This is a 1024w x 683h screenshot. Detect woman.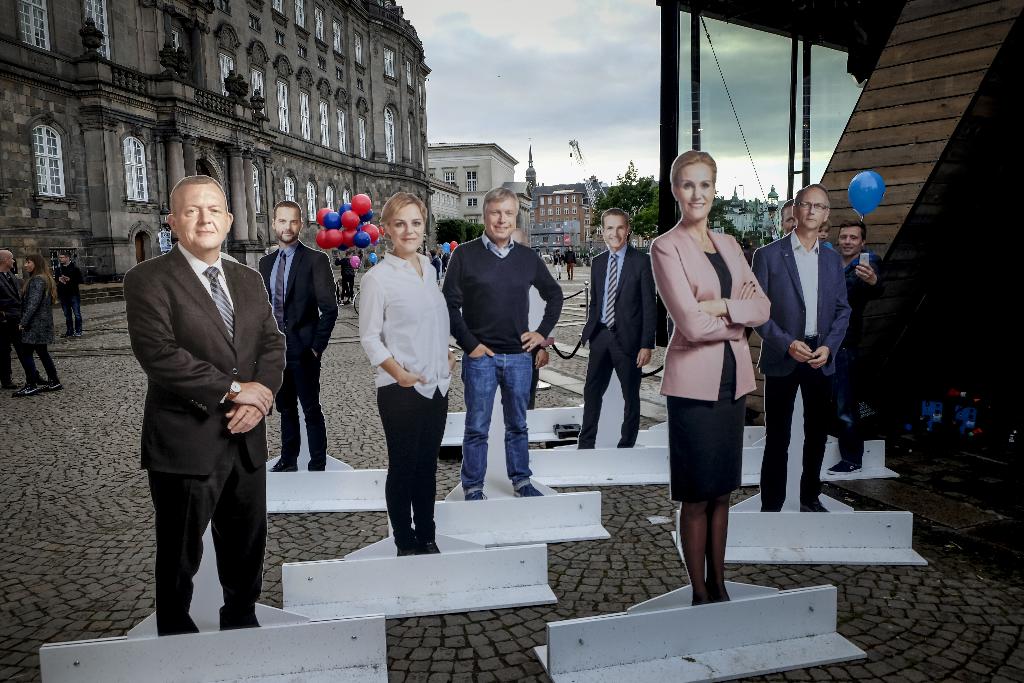
l=8, t=255, r=66, b=398.
